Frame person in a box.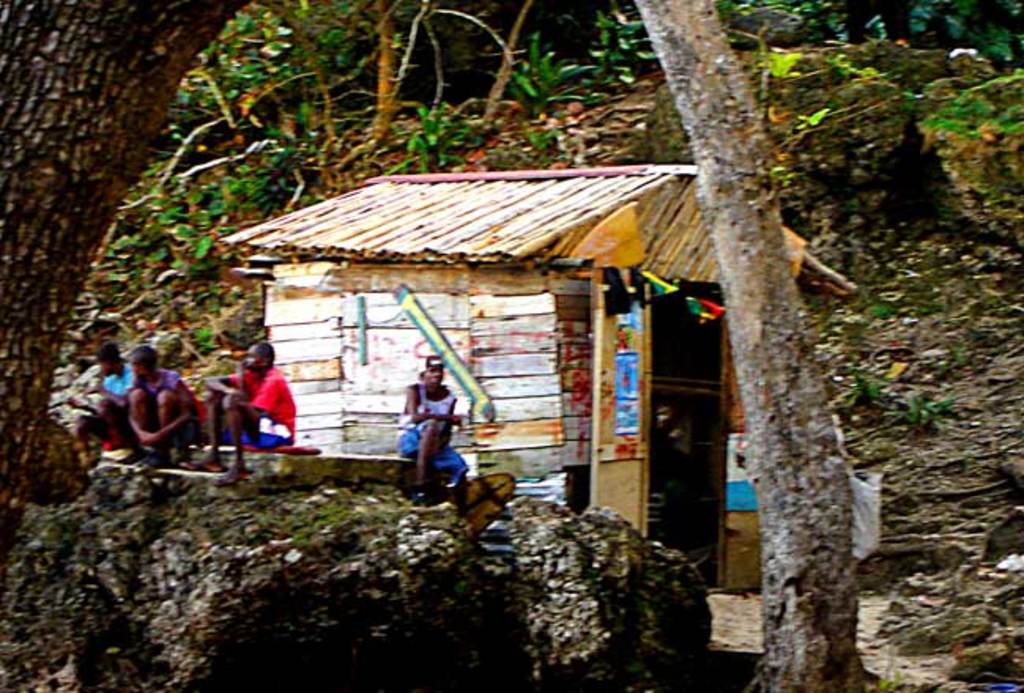
[left=68, top=340, right=137, bottom=457].
